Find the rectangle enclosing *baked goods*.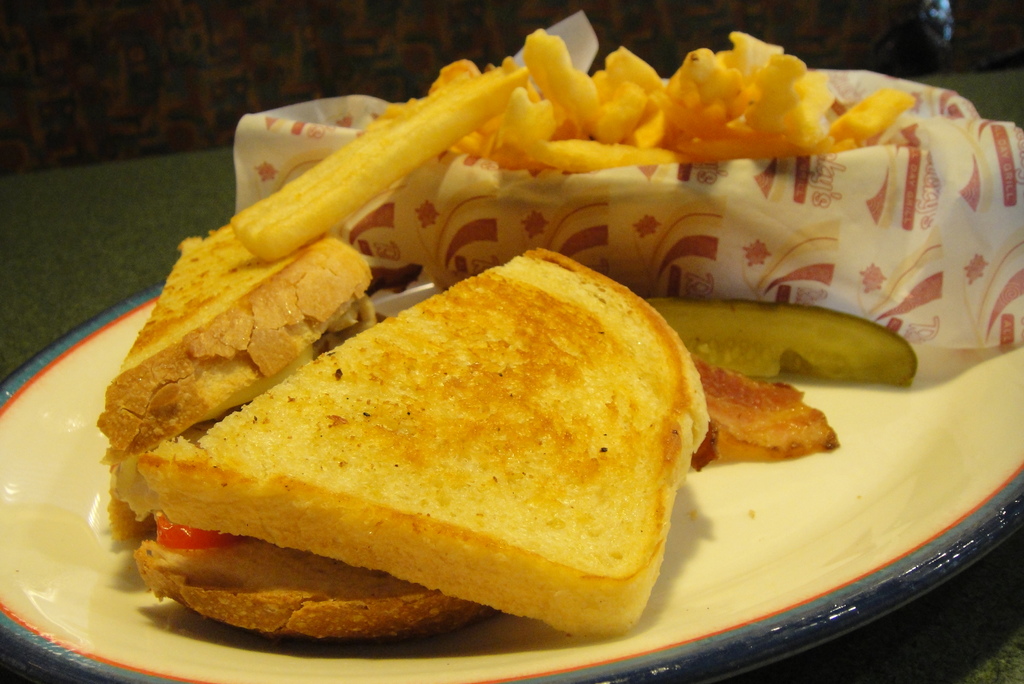
139,512,467,635.
